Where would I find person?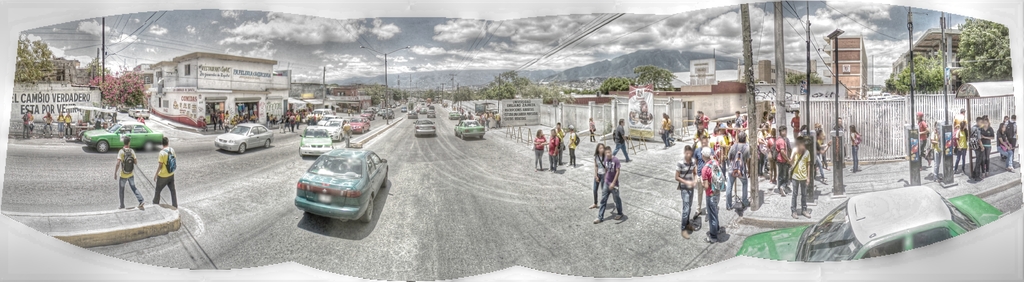
At detection(545, 128, 562, 174).
